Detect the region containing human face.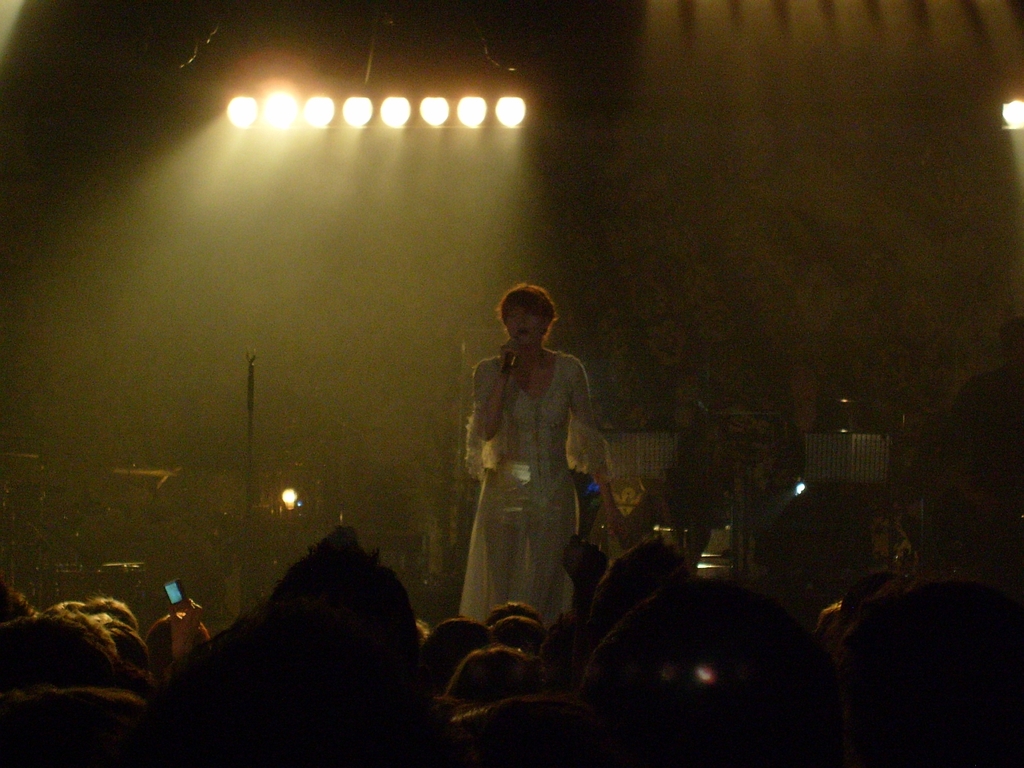
detection(502, 306, 544, 350).
